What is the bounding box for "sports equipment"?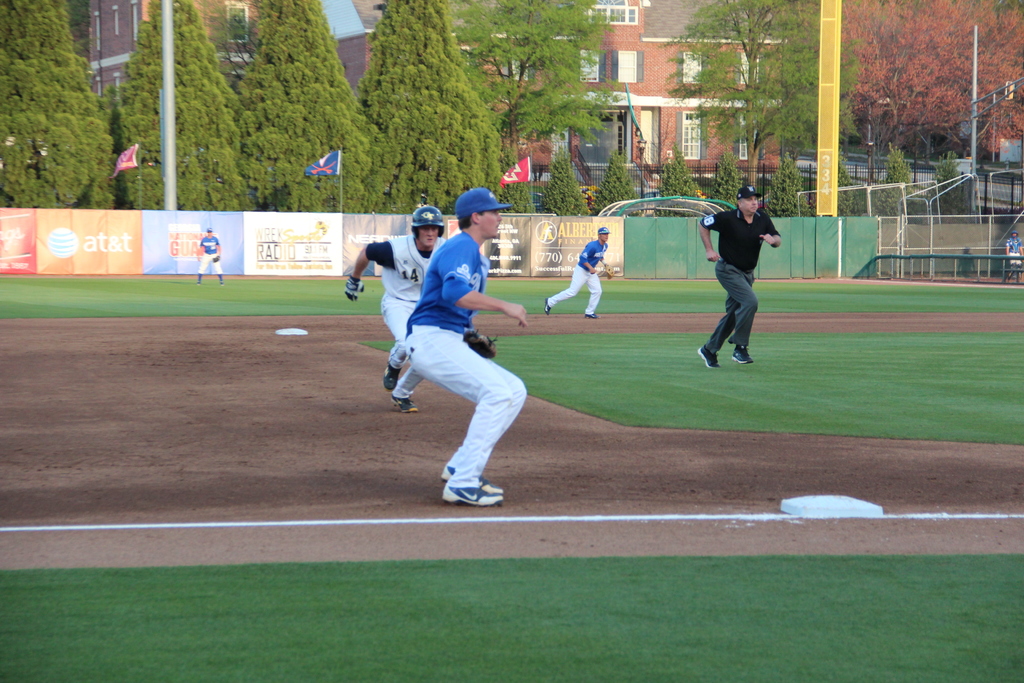
select_region(212, 252, 222, 262).
